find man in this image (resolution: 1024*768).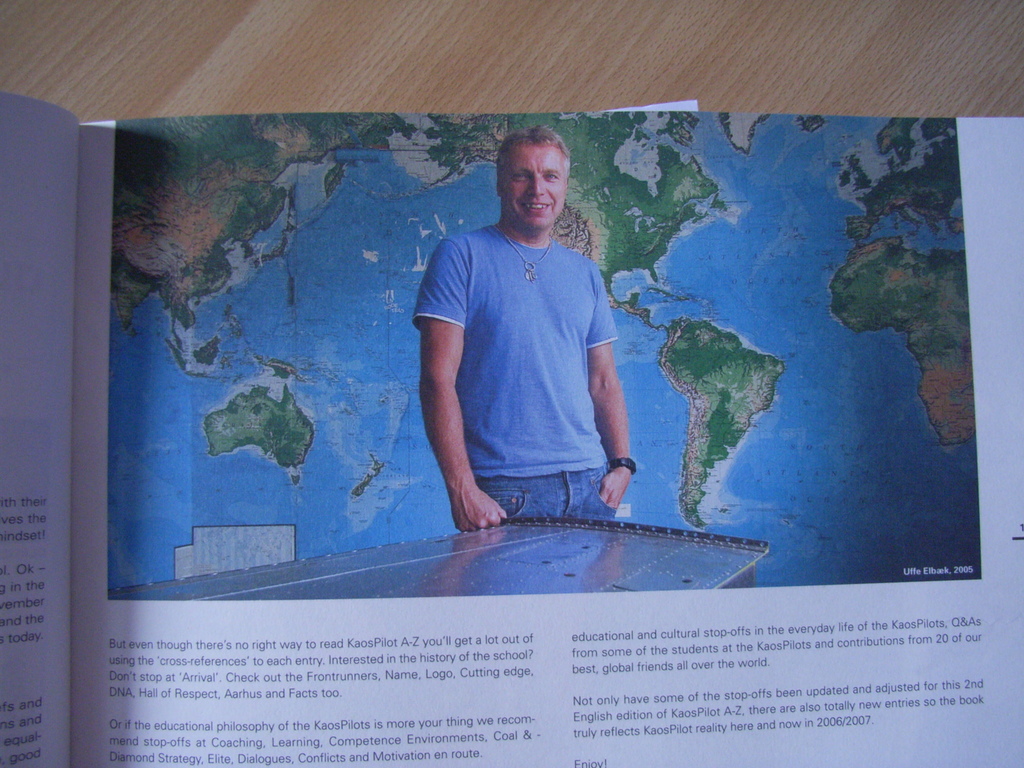
region(403, 129, 643, 555).
